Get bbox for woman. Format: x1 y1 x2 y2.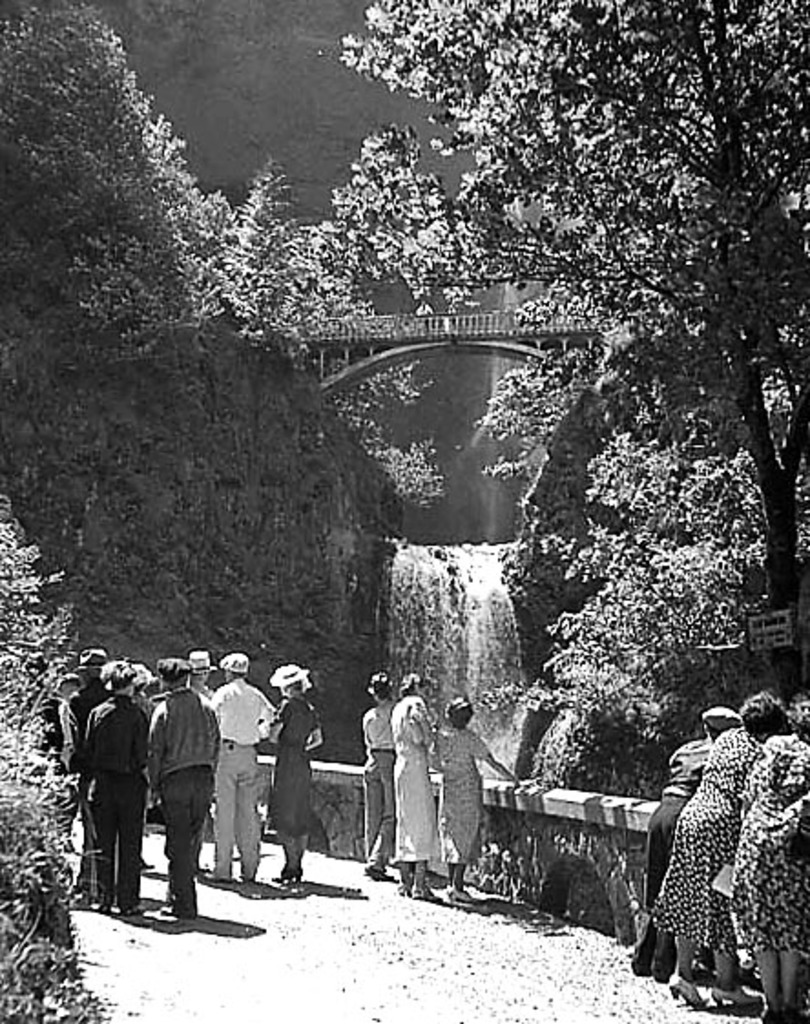
361 672 400 882.
